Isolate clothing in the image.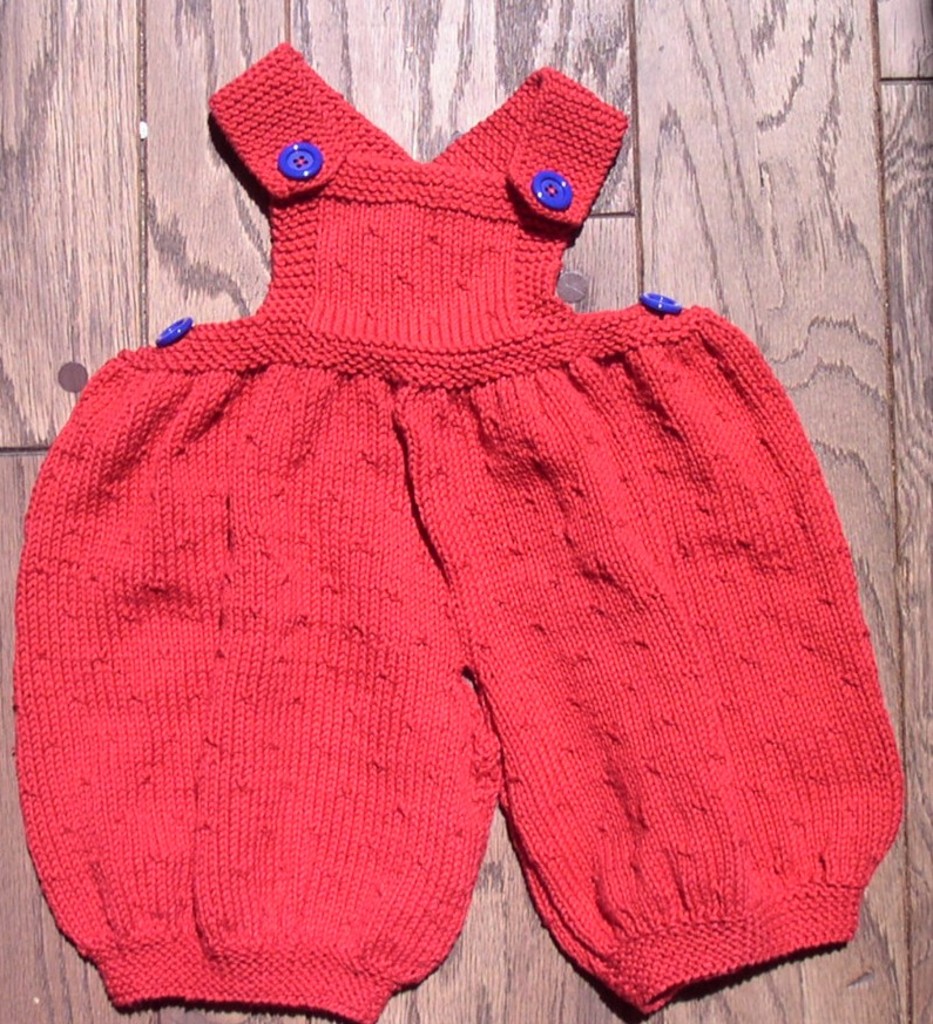
Isolated region: bbox=[0, 28, 921, 1020].
